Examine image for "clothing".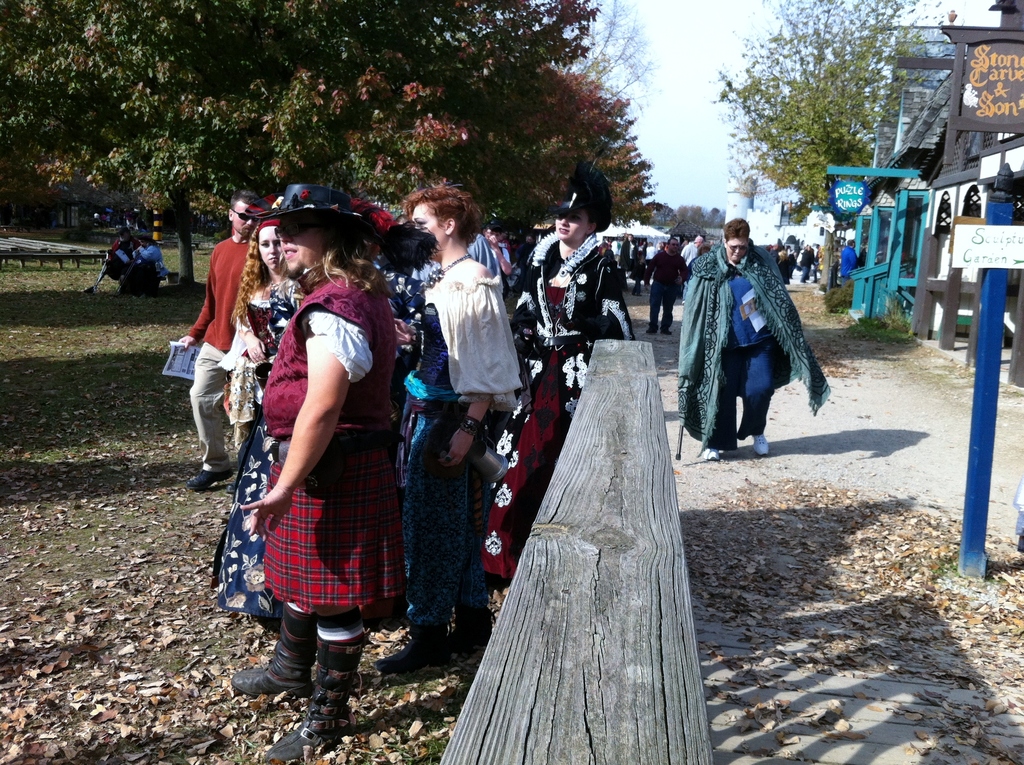
Examination result: 642,249,688,325.
